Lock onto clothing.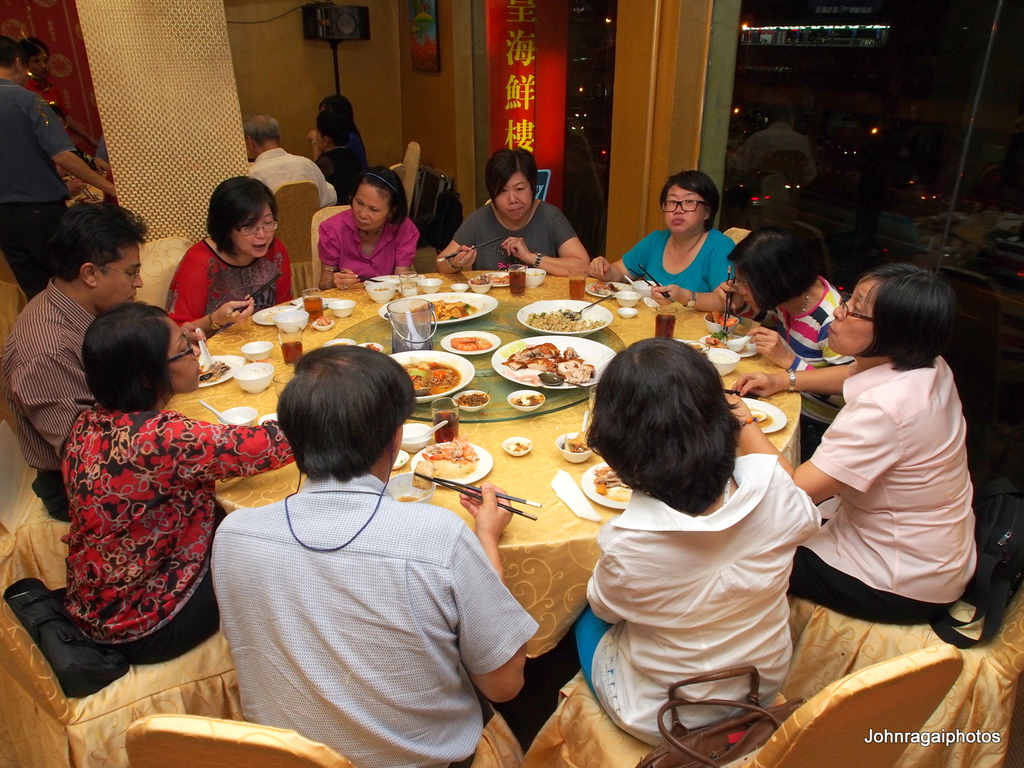
Locked: (left=313, top=159, right=360, bottom=204).
